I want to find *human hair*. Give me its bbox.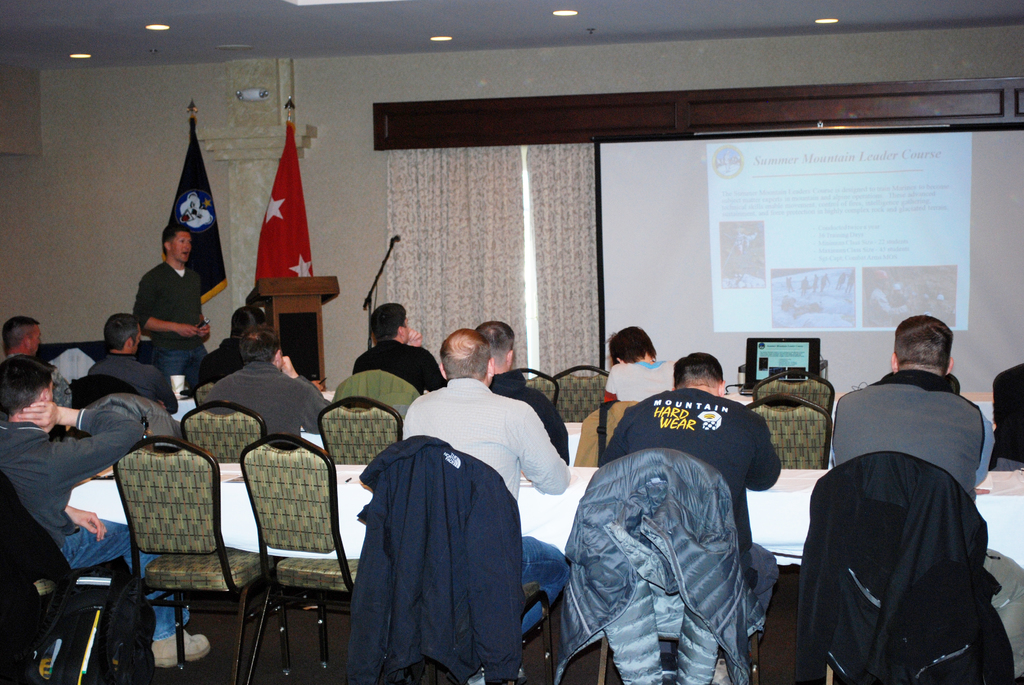
<region>0, 314, 41, 351</region>.
